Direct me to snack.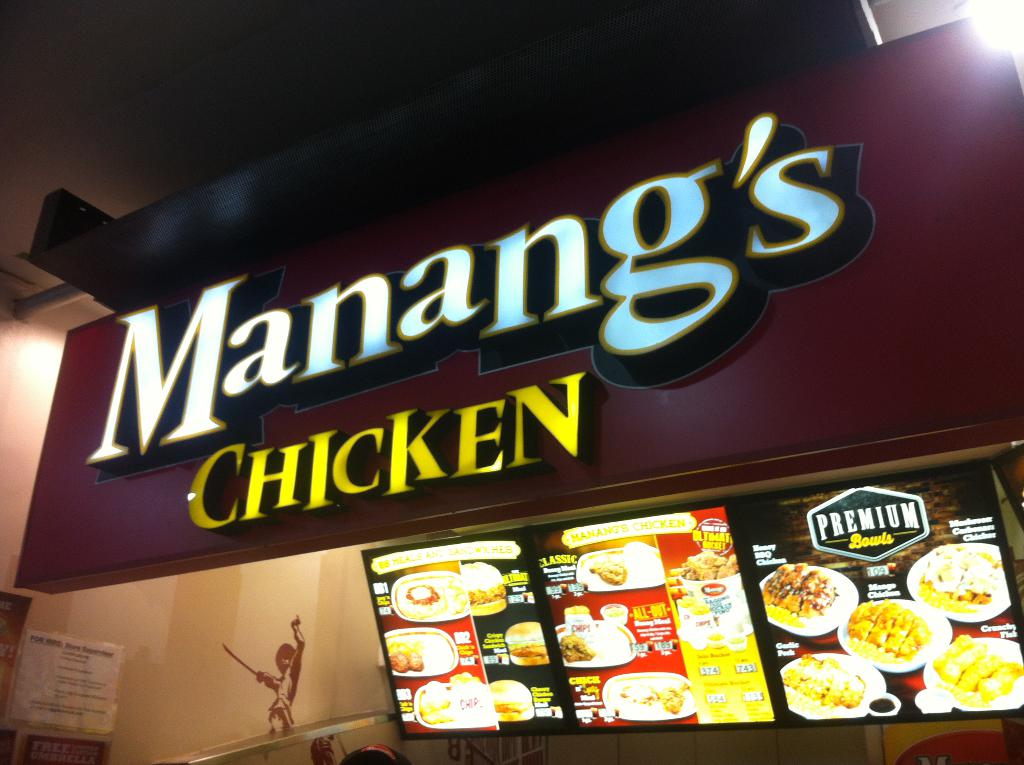
Direction: region(505, 622, 550, 666).
